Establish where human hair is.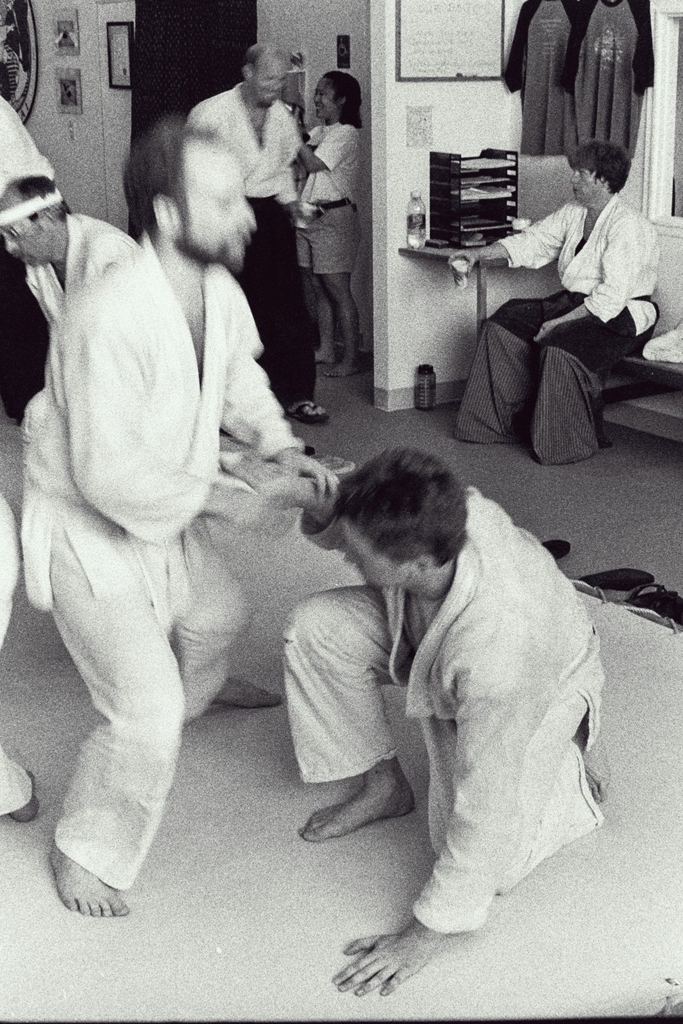
Established at box(11, 178, 74, 224).
